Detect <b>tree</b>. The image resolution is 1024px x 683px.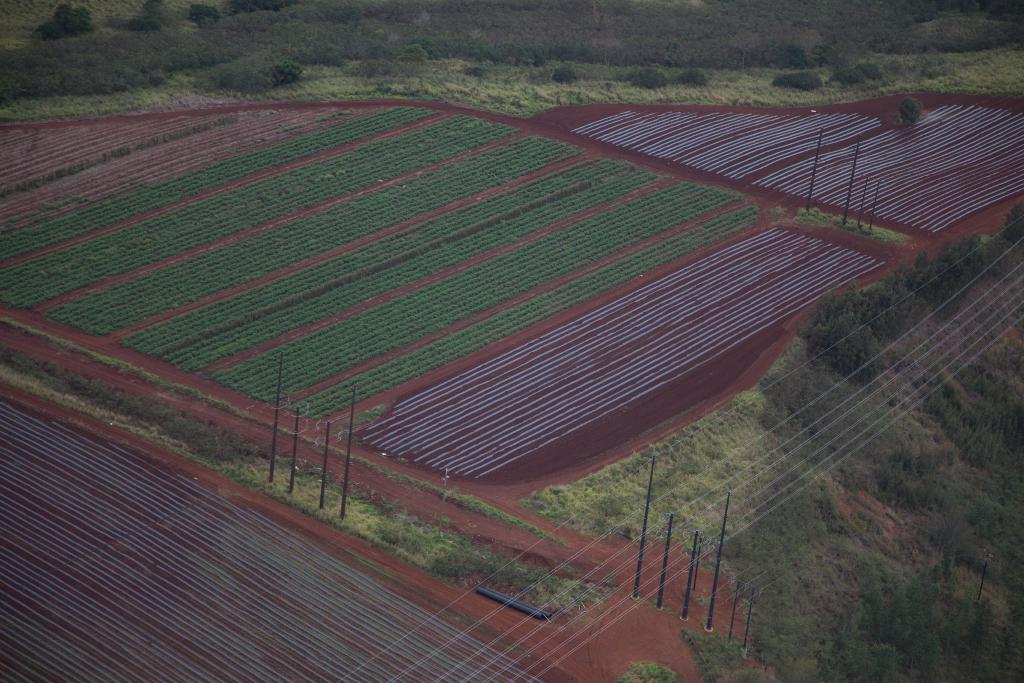
[44, 0, 89, 36].
